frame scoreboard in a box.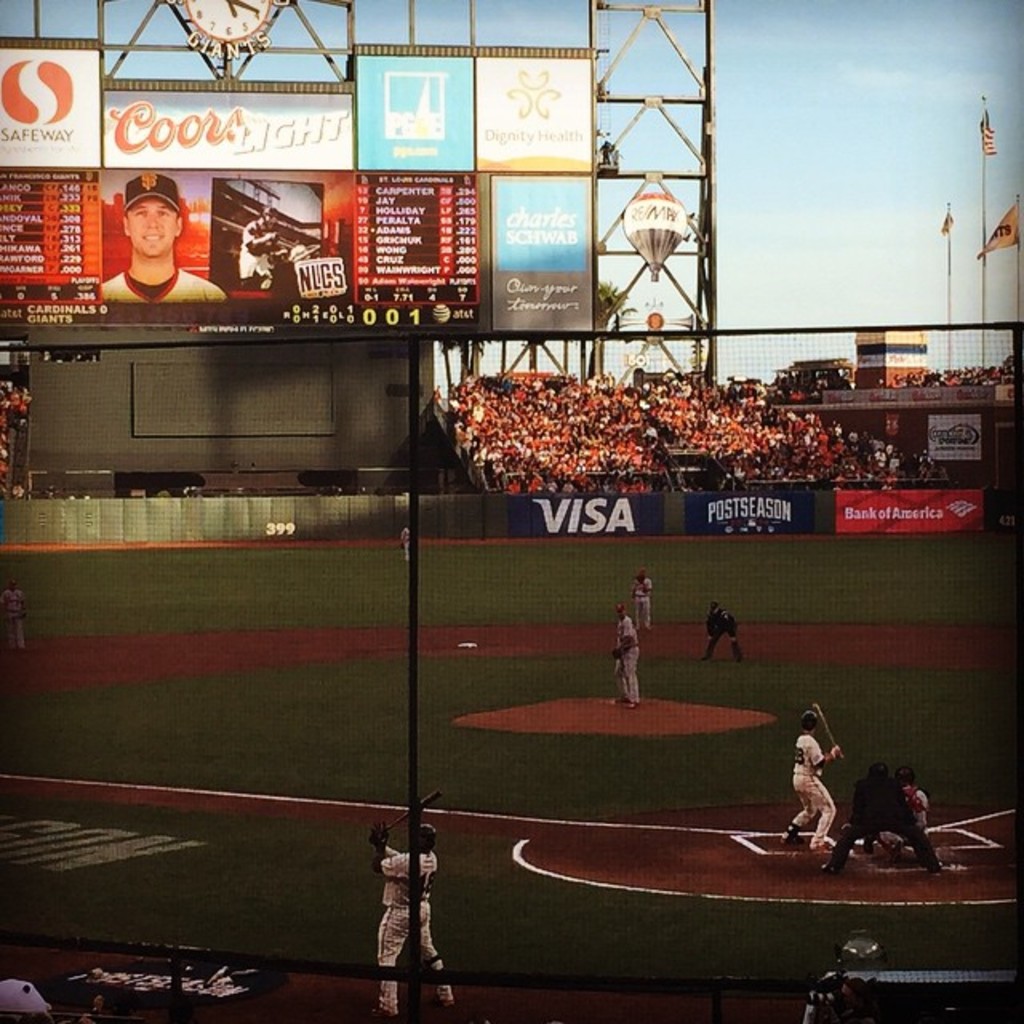
0 38 603 331.
